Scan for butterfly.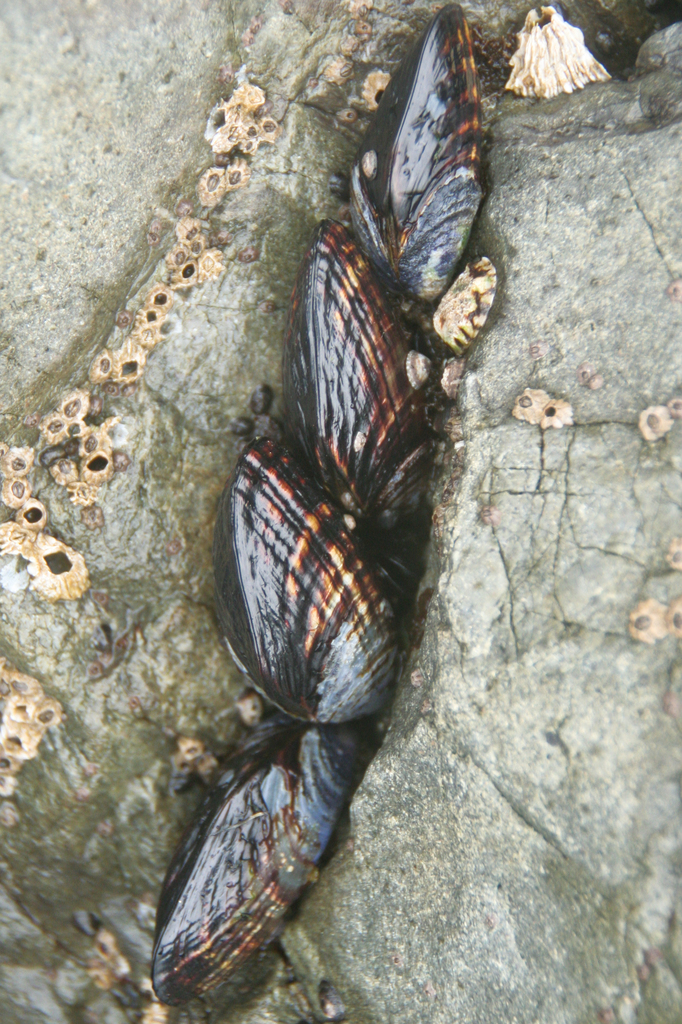
Scan result: 143, 717, 360, 1008.
